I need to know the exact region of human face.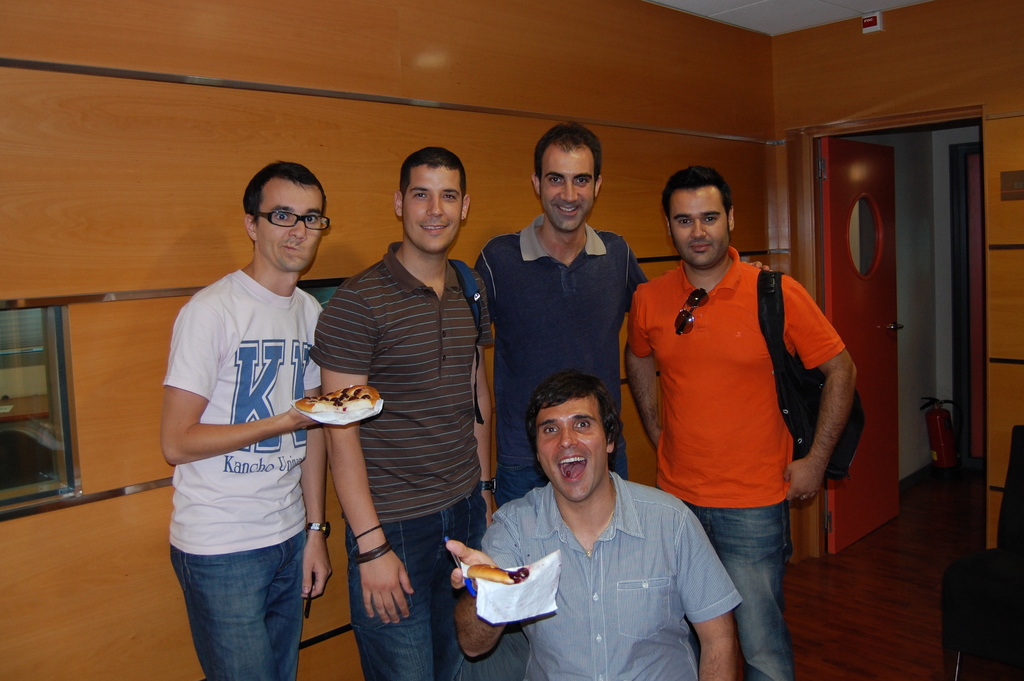
Region: <region>541, 145, 595, 231</region>.
